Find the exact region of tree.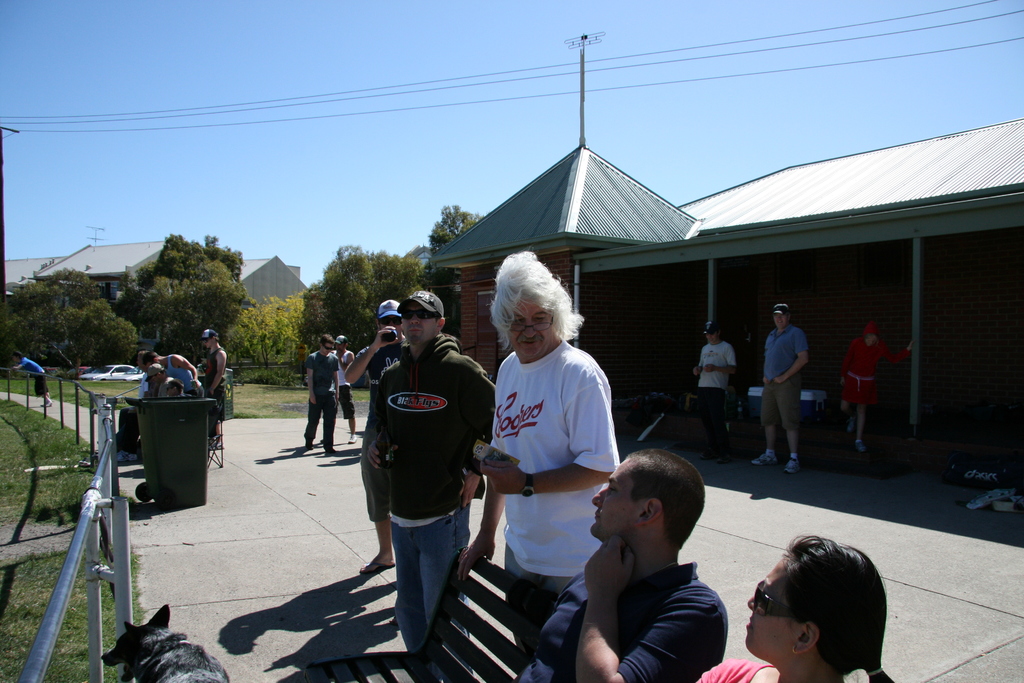
Exact region: left=303, top=239, right=423, bottom=352.
